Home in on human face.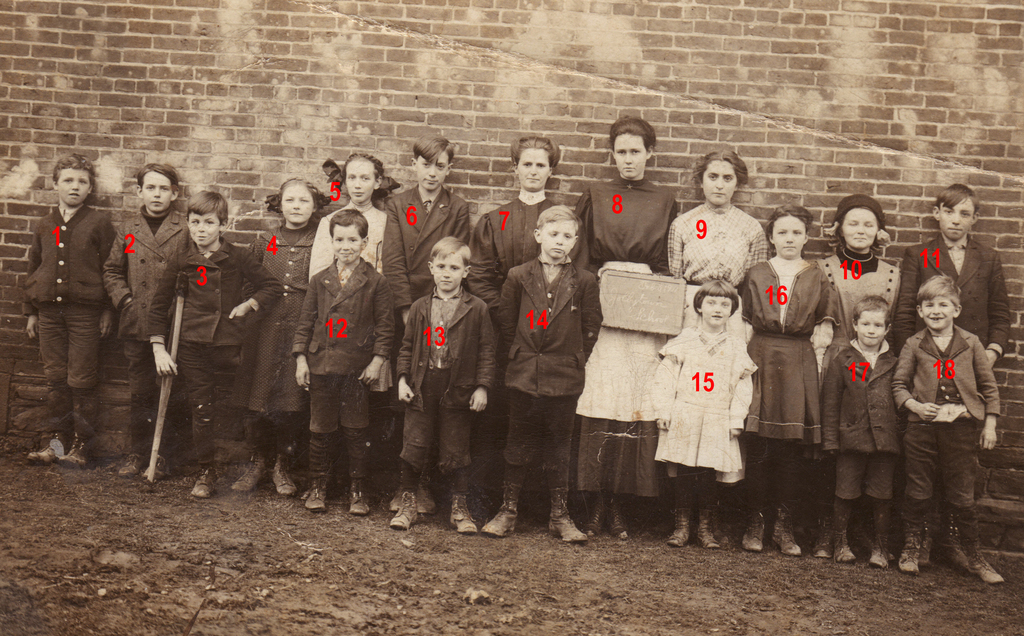
Homed in at l=941, t=199, r=972, b=240.
